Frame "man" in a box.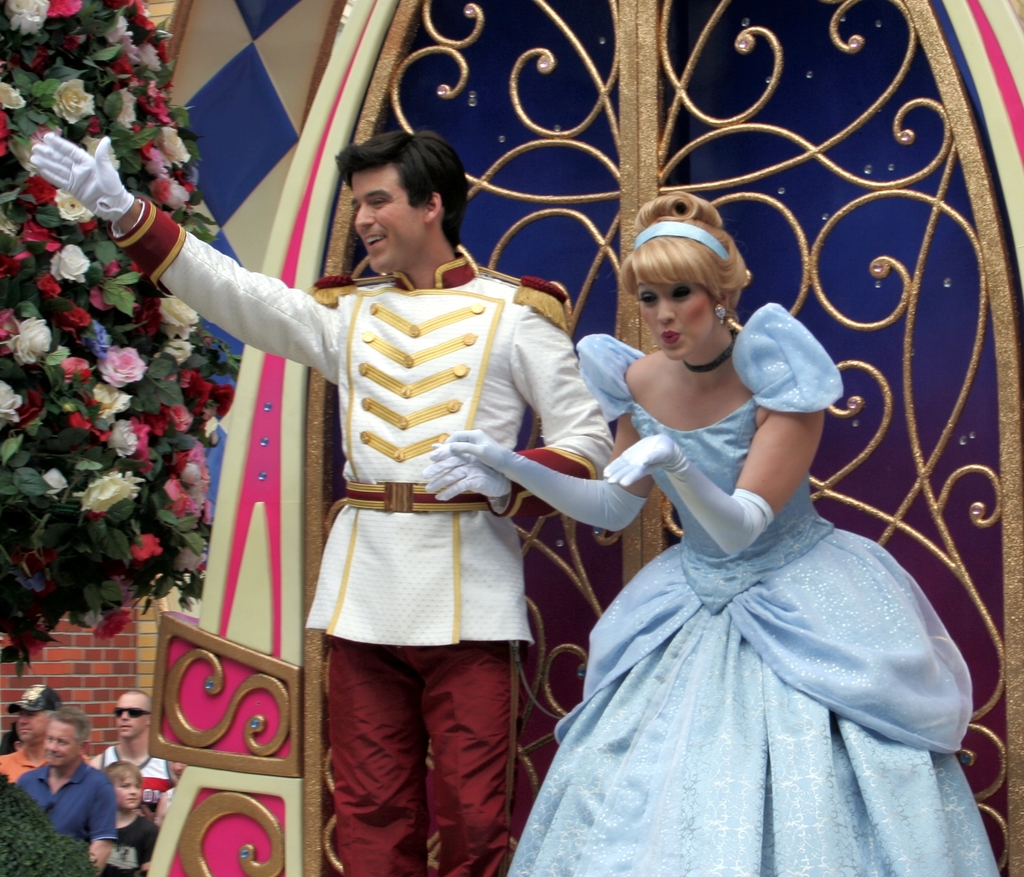
crop(15, 735, 129, 871).
